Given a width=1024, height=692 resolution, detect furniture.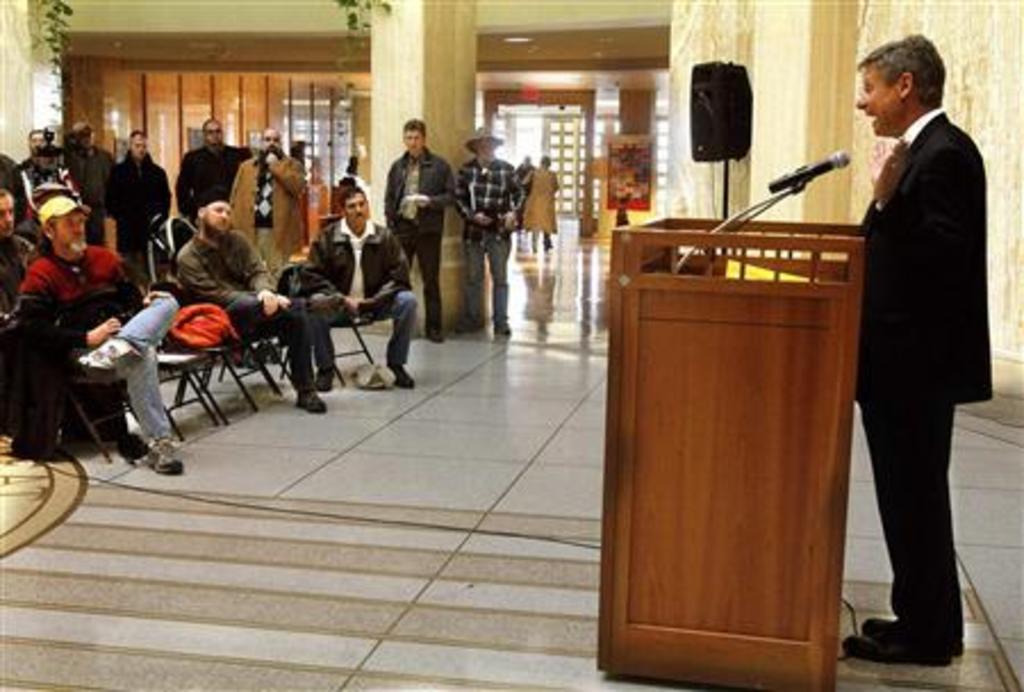
592,212,860,690.
